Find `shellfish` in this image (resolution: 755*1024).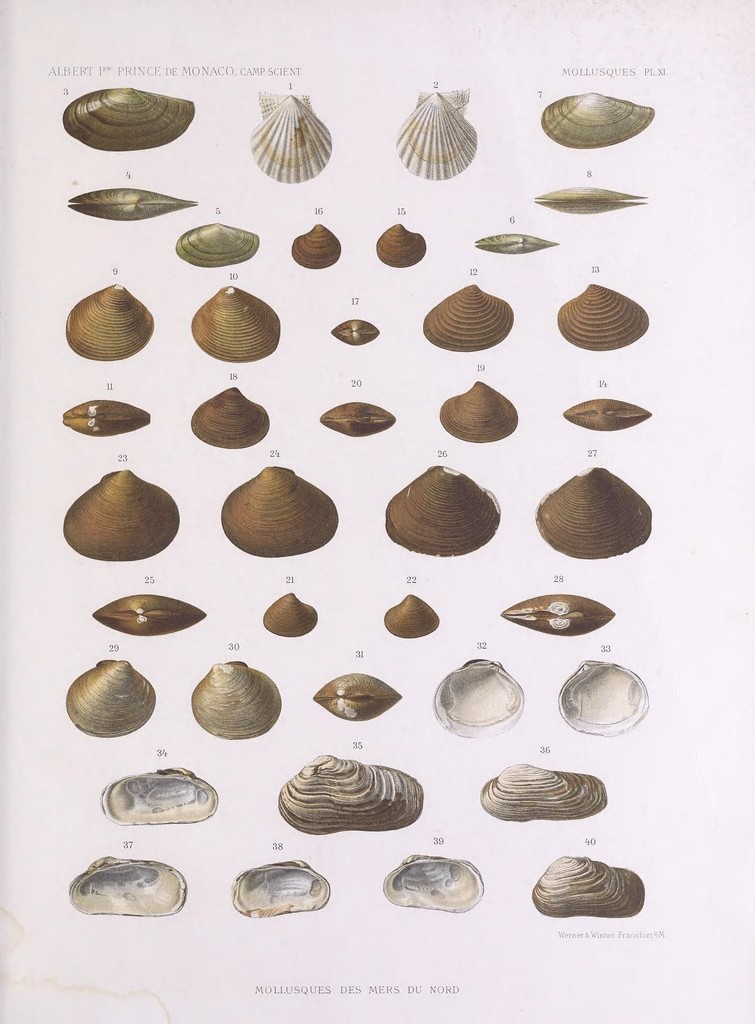
x1=420 y1=283 x2=515 y2=353.
